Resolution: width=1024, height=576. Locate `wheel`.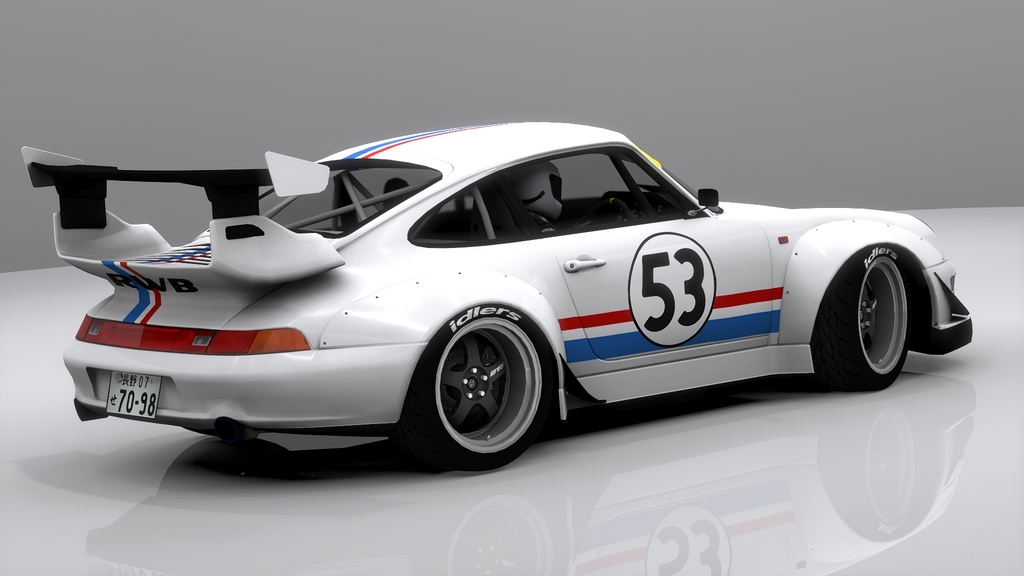
x1=424, y1=305, x2=533, y2=462.
